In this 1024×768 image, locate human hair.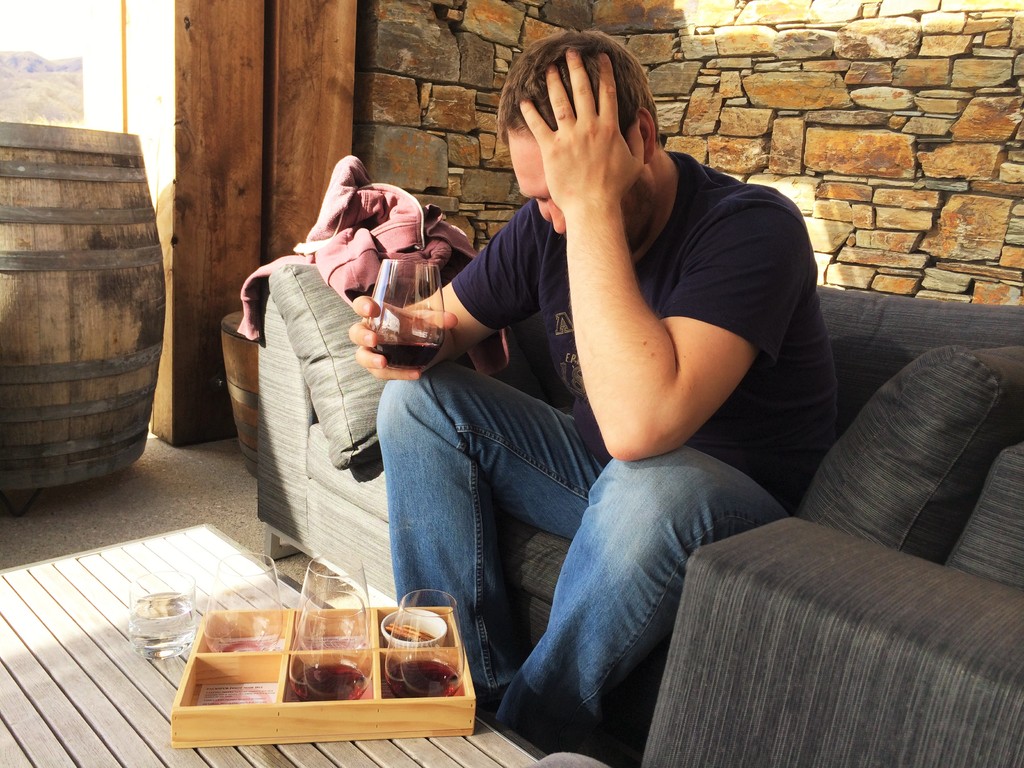
Bounding box: 516, 35, 646, 157.
